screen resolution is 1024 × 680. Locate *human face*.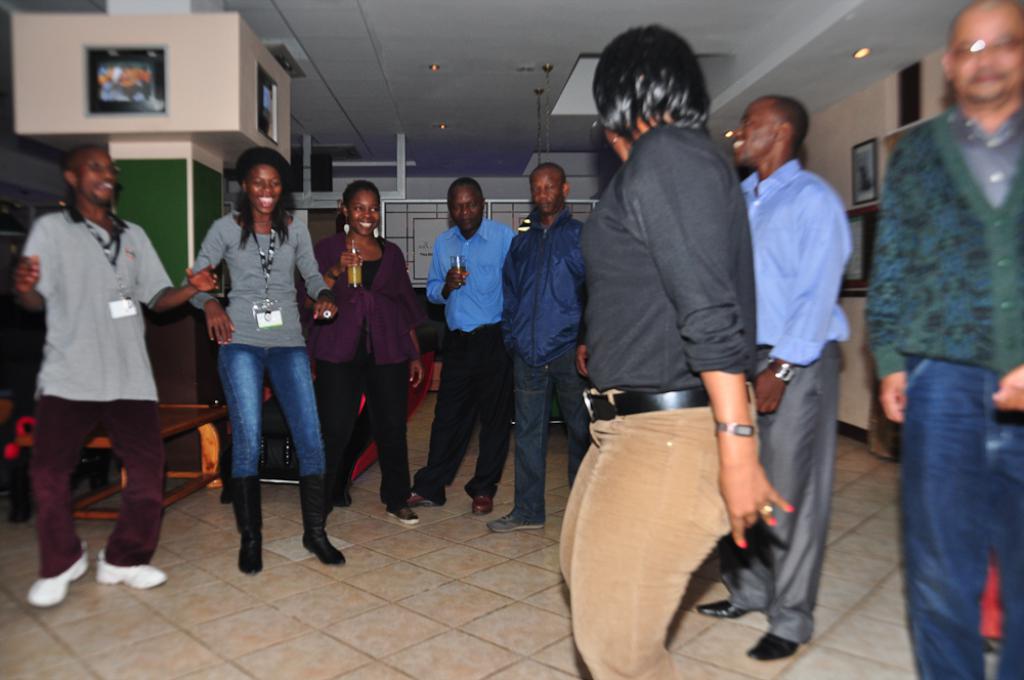
(537,164,568,209).
